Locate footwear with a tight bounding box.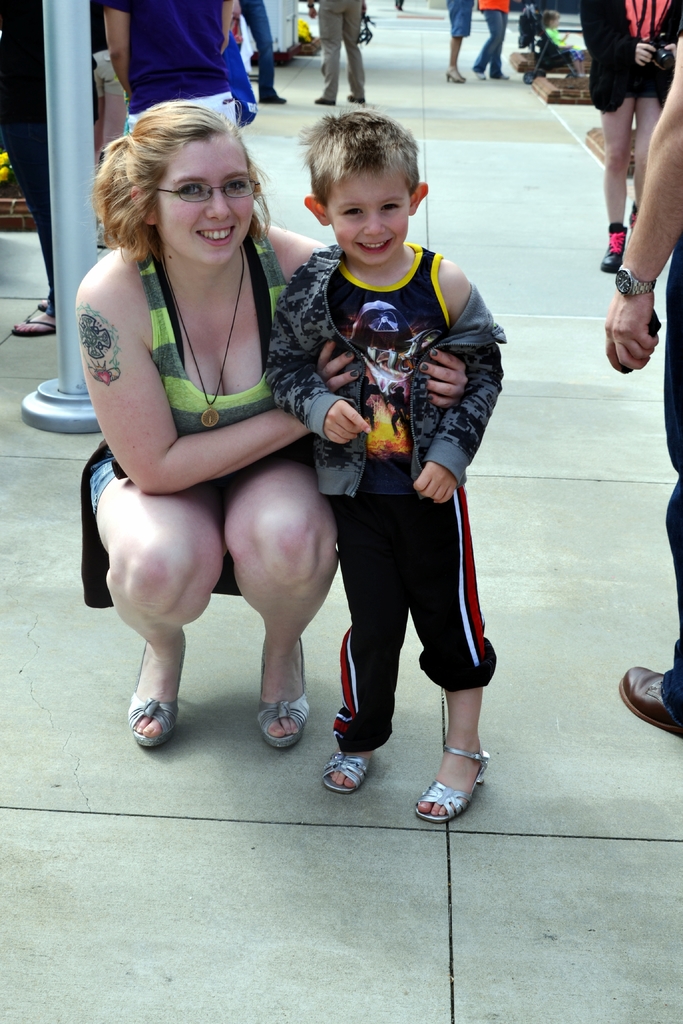
l=499, t=71, r=511, b=83.
